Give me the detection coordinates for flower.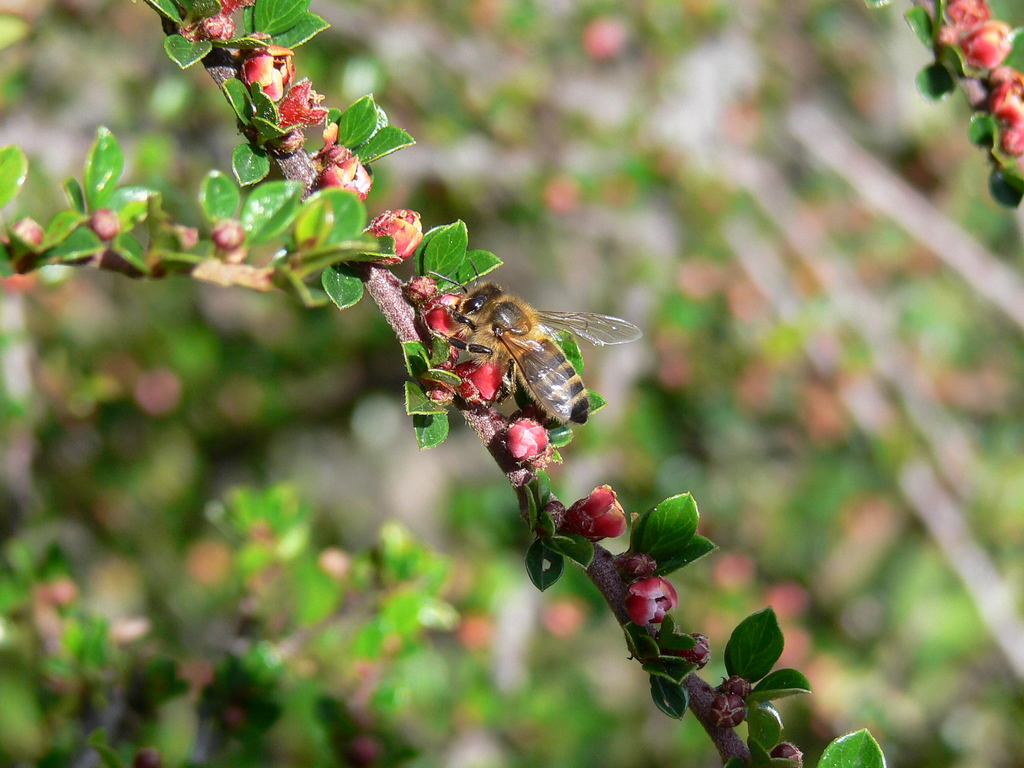
<box>134,369,184,415</box>.
